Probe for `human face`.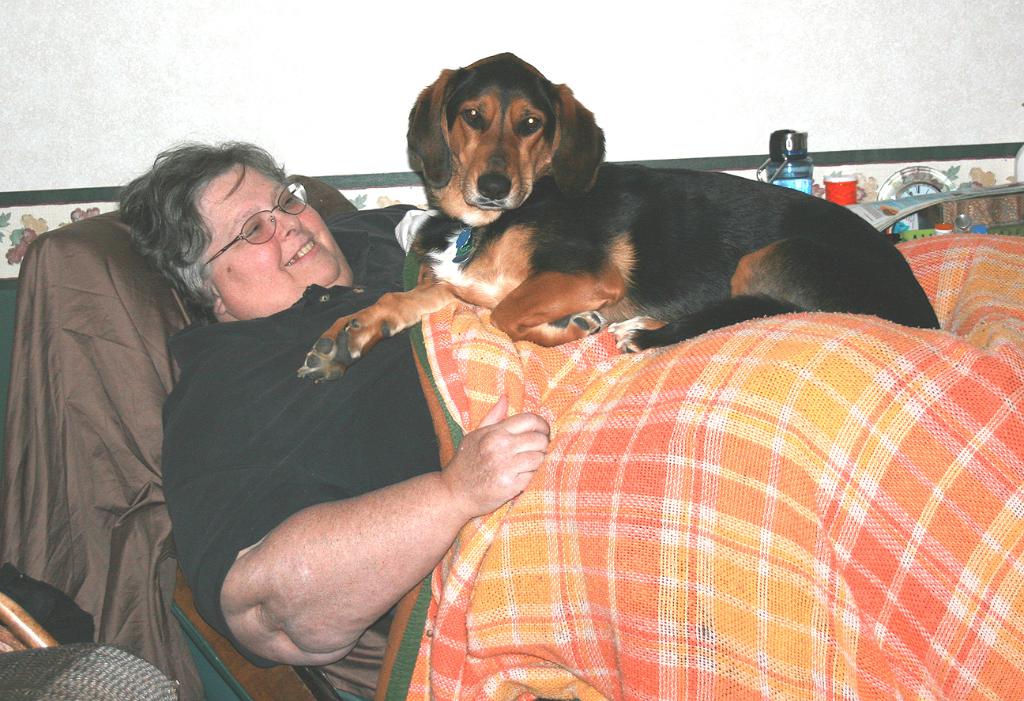
Probe result: x1=203, y1=165, x2=351, y2=285.
